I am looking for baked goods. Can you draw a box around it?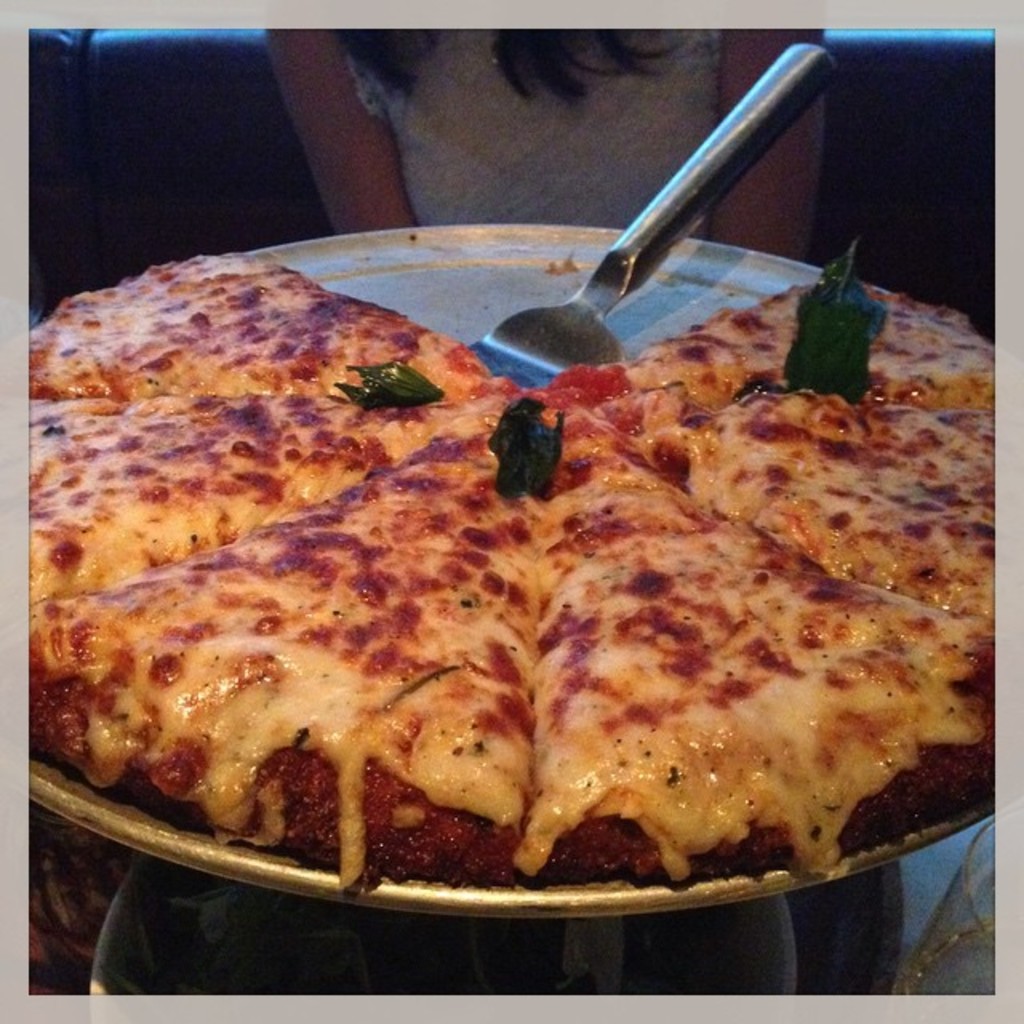
Sure, the bounding box is 27, 243, 1022, 891.
